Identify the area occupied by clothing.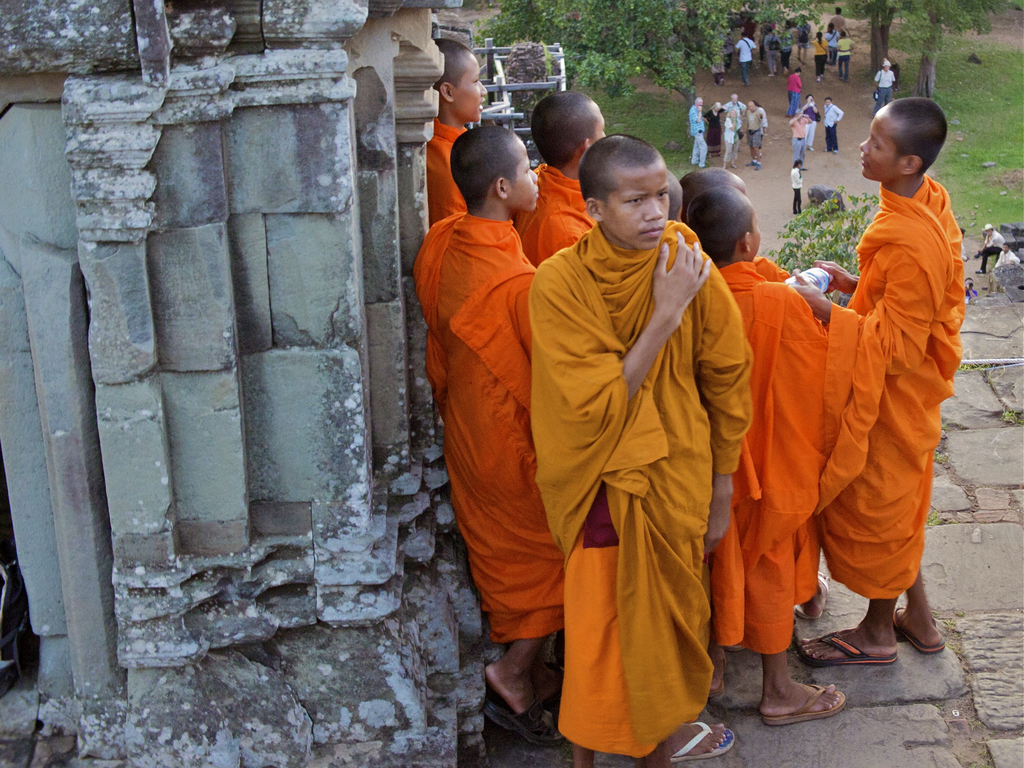
Area: bbox(763, 33, 779, 71).
